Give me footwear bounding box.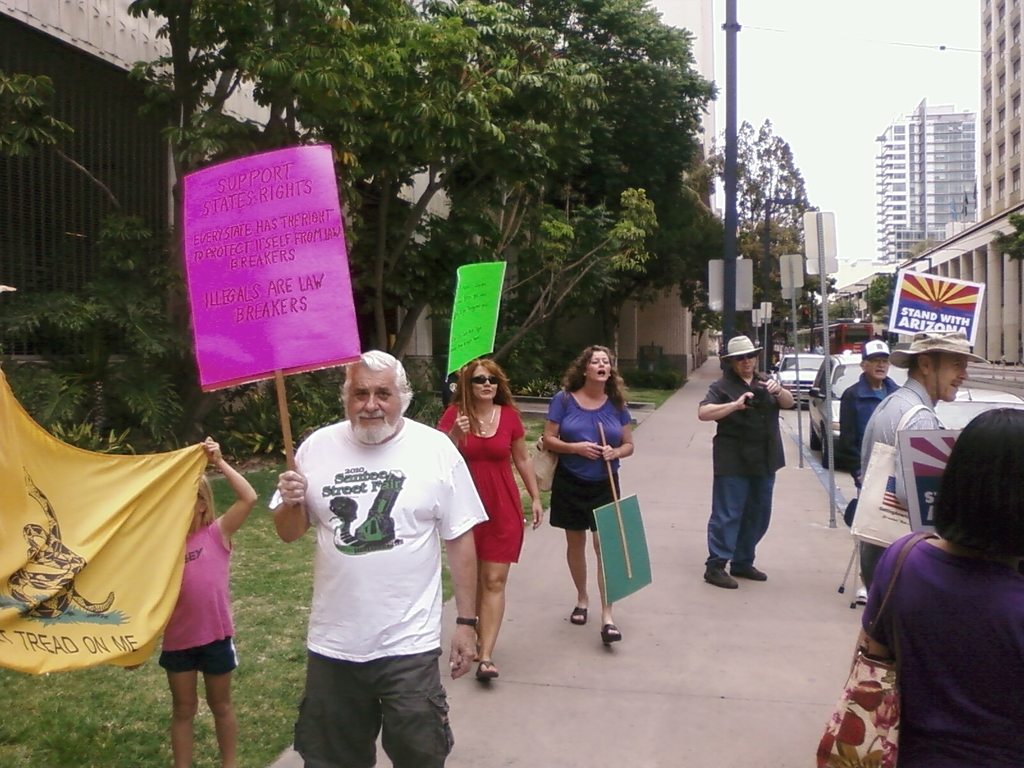
601:625:622:646.
